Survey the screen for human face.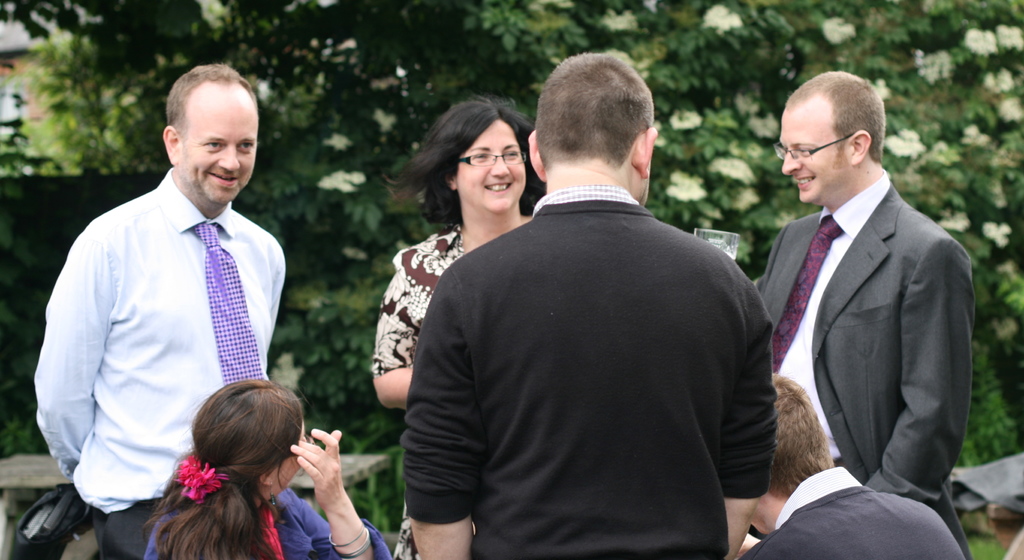
Survey found: region(177, 78, 254, 203).
